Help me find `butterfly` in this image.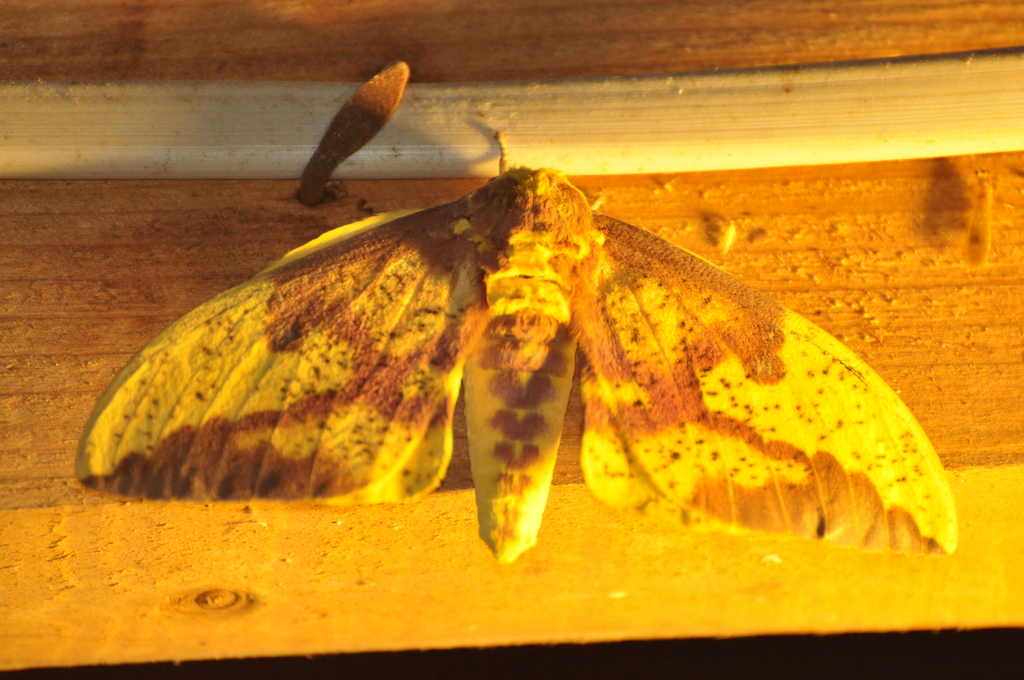
Found it: locate(110, 107, 948, 592).
